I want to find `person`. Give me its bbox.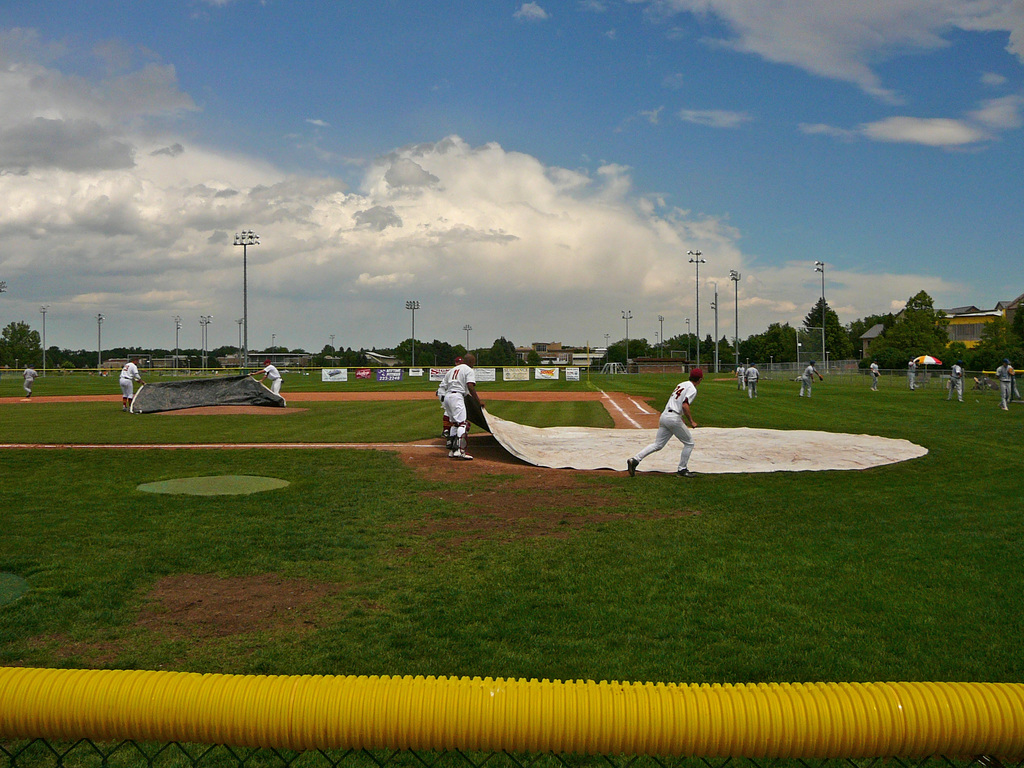
950,353,968,402.
